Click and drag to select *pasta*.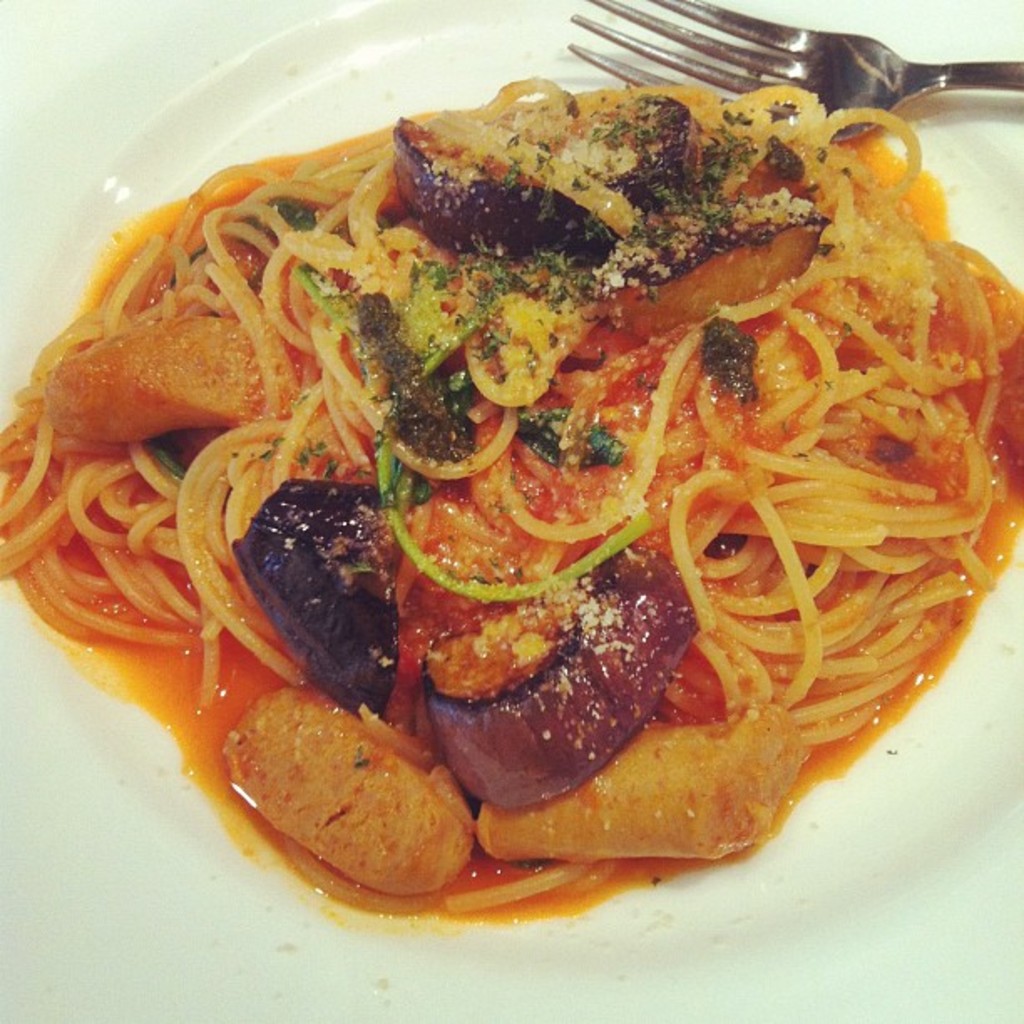
Selection: region(0, 69, 1021, 910).
